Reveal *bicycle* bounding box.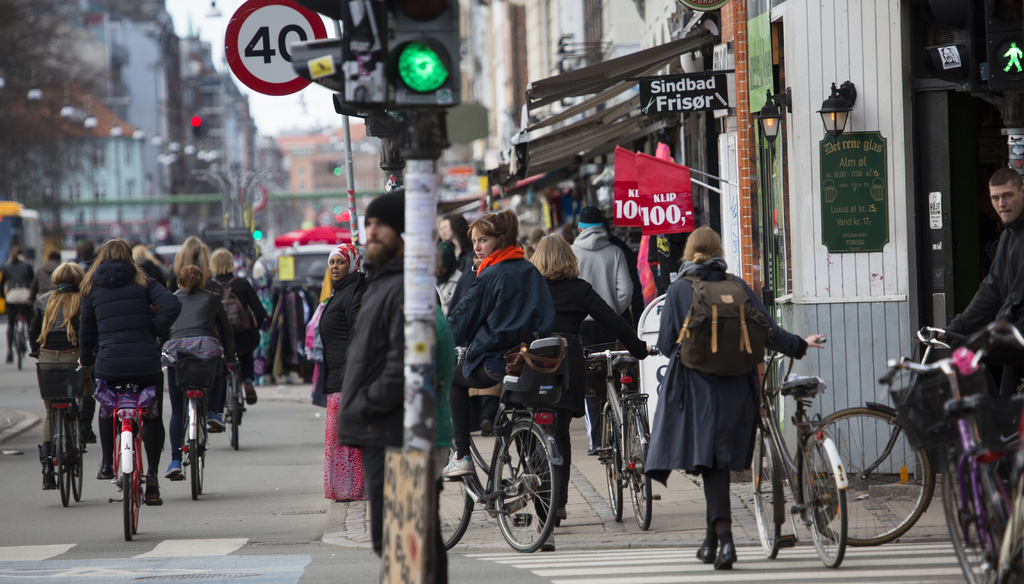
Revealed: BBox(164, 334, 229, 502).
